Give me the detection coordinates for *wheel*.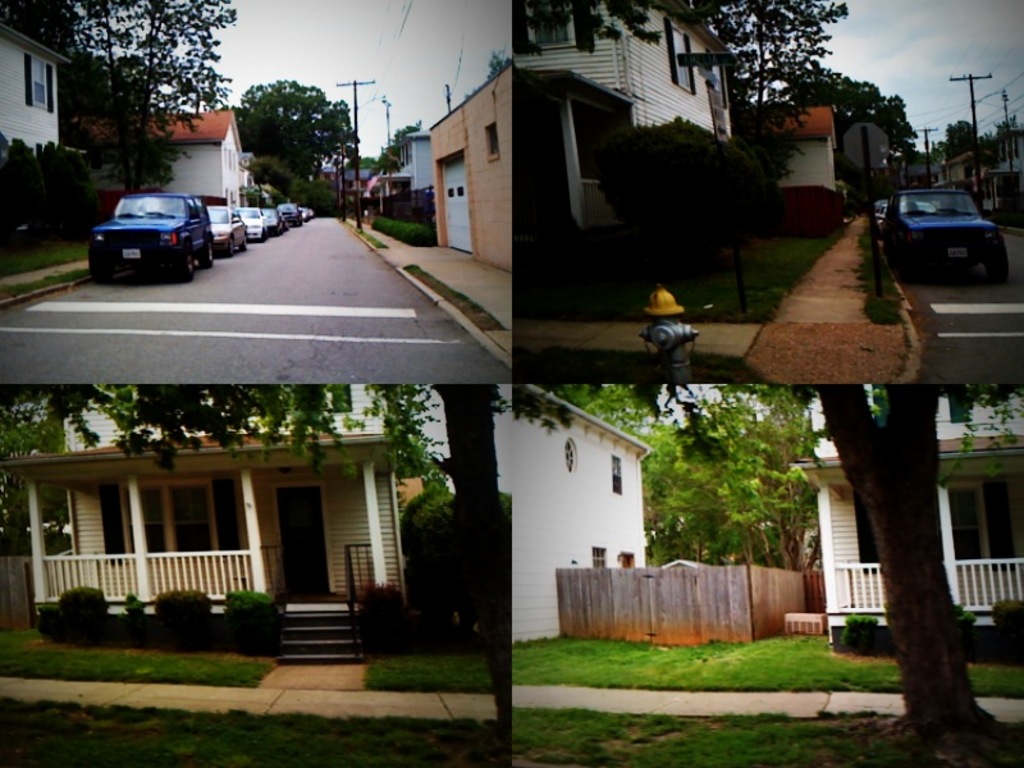
bbox=[88, 264, 113, 283].
